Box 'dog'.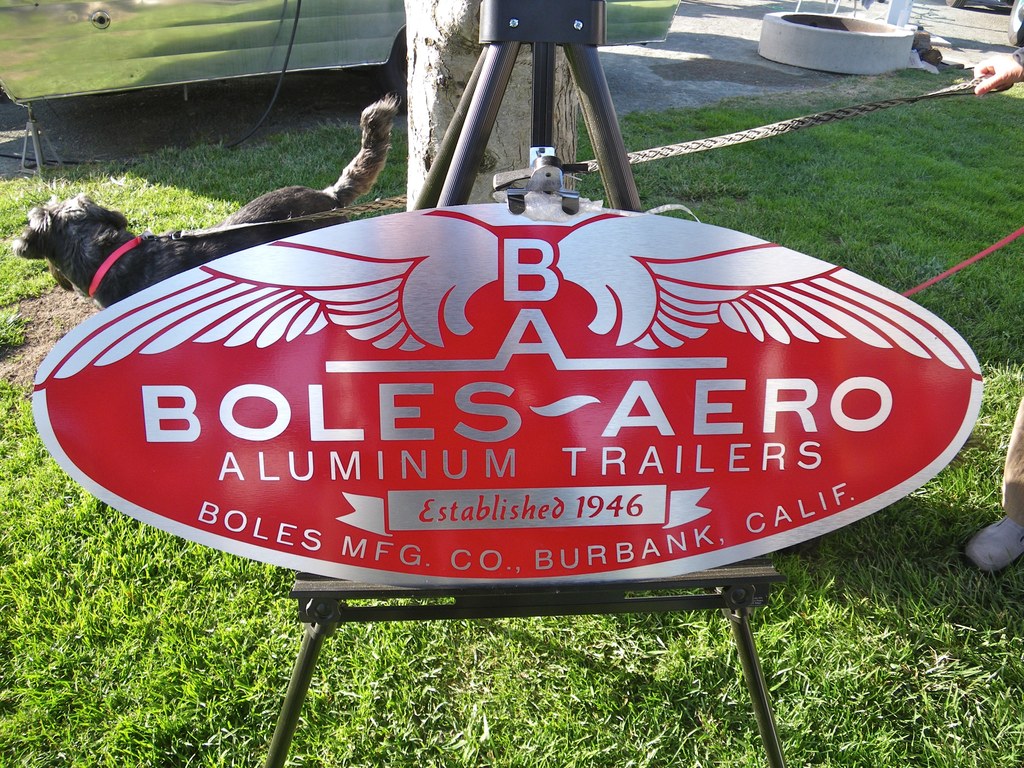
<bbox>12, 88, 403, 311</bbox>.
